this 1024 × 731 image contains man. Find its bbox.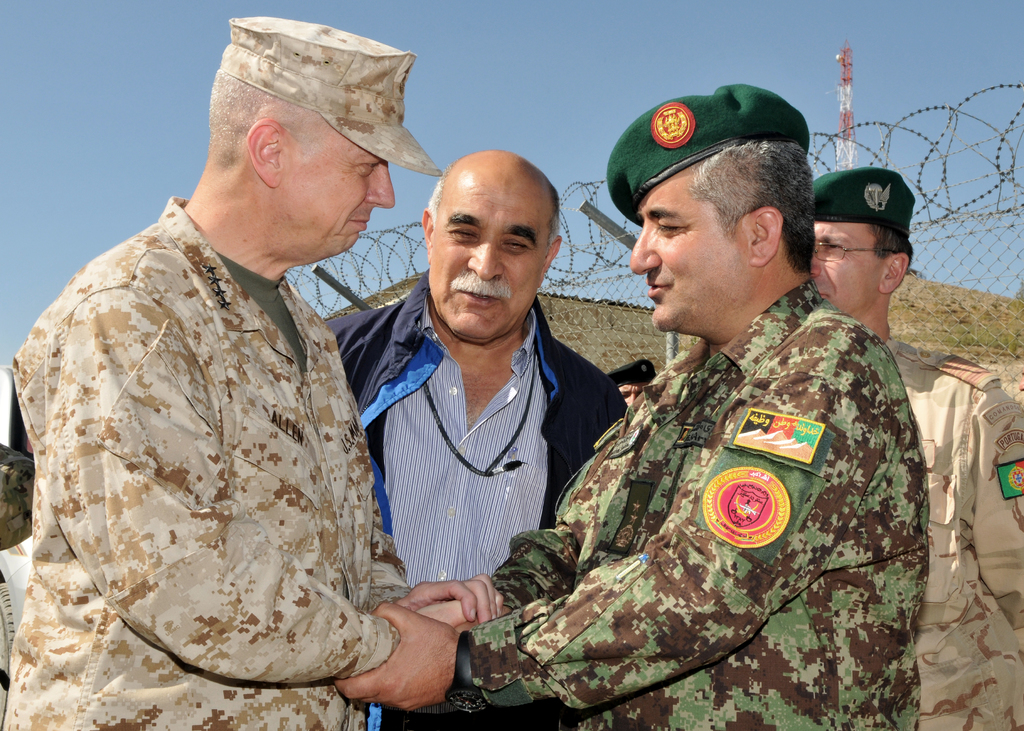
region(15, 15, 500, 730).
